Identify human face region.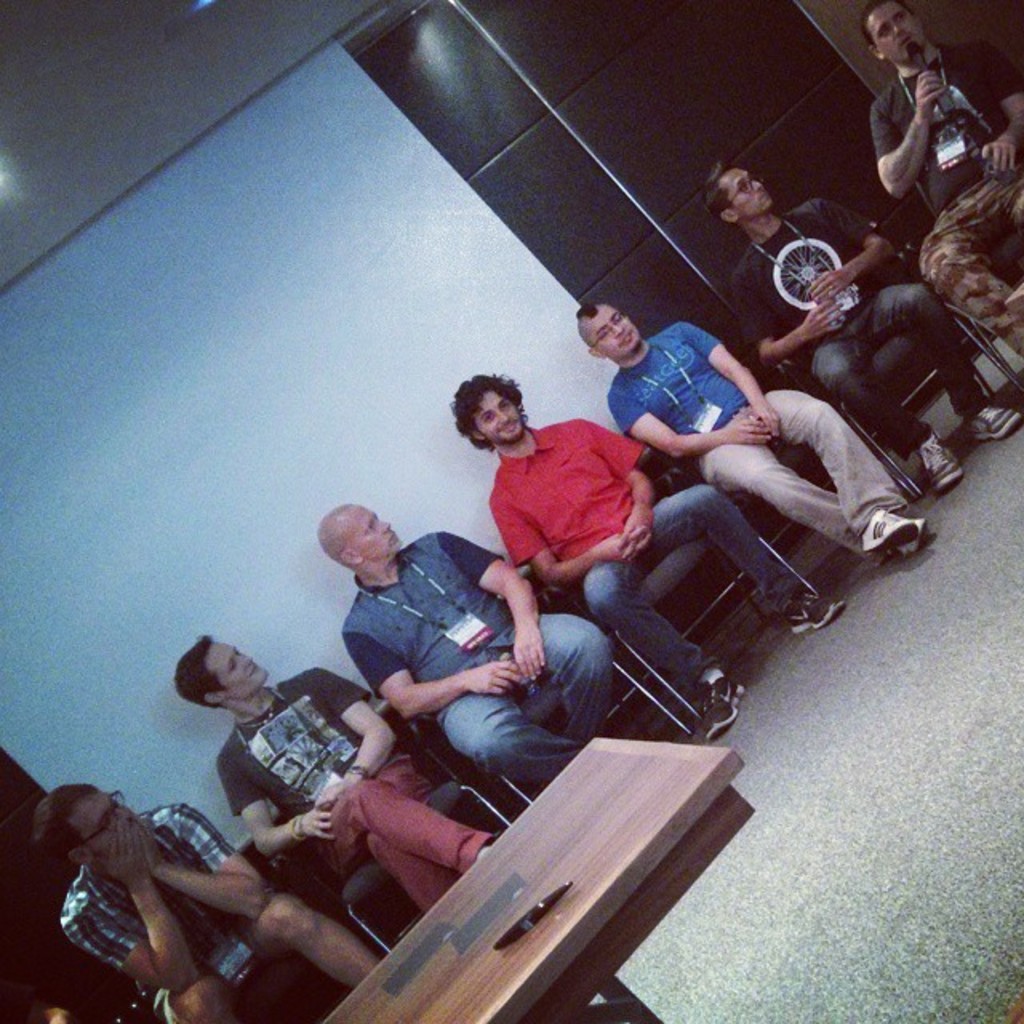
Region: select_region(867, 2, 925, 61).
